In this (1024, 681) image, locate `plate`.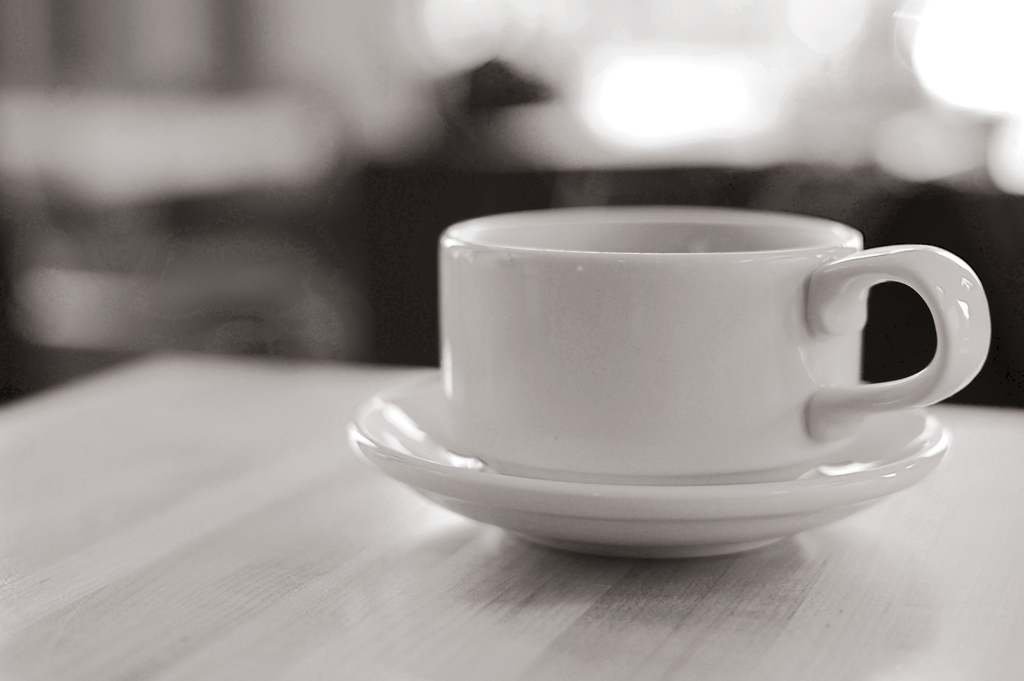
Bounding box: bbox(337, 353, 954, 550).
